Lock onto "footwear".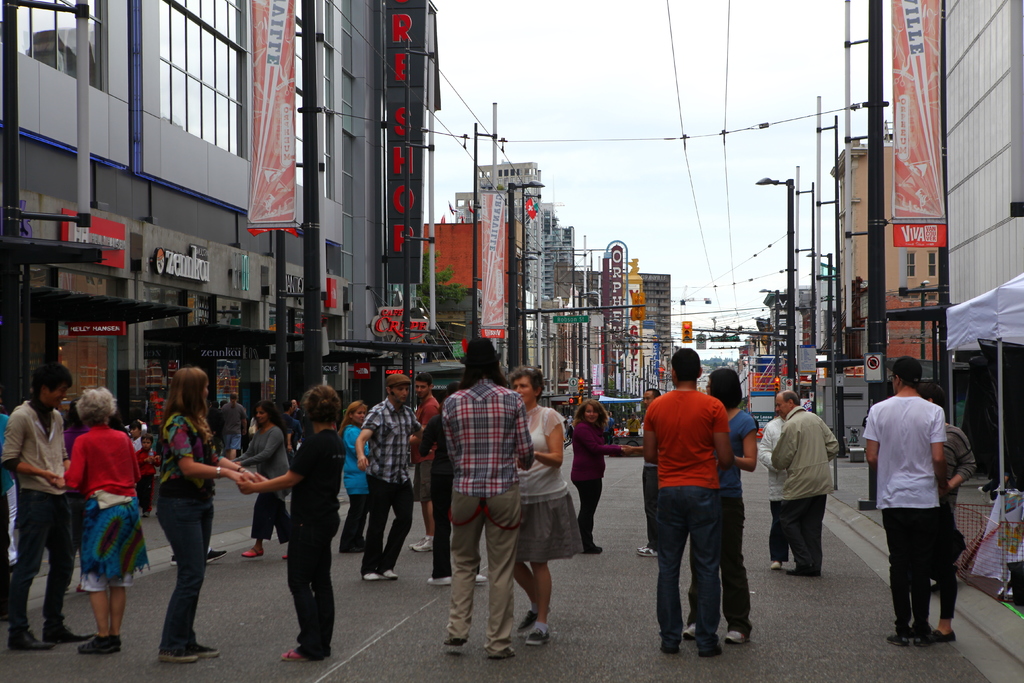
Locked: {"x1": 159, "y1": 647, "x2": 200, "y2": 662}.
